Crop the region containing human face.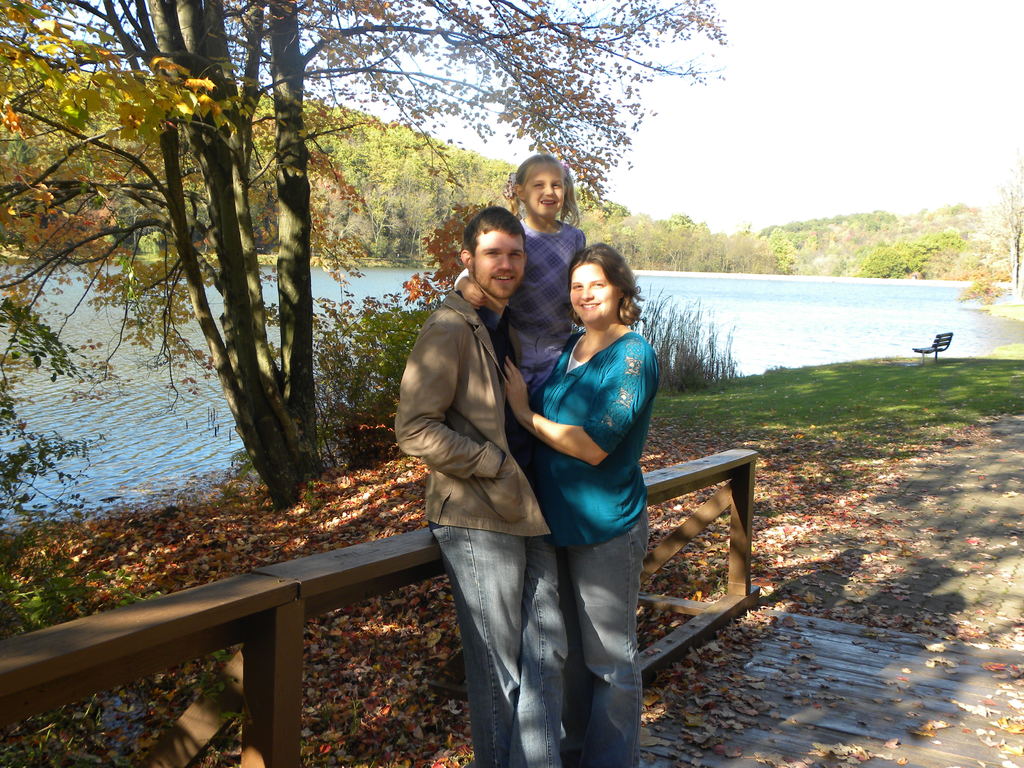
Crop region: <region>570, 262, 617, 328</region>.
